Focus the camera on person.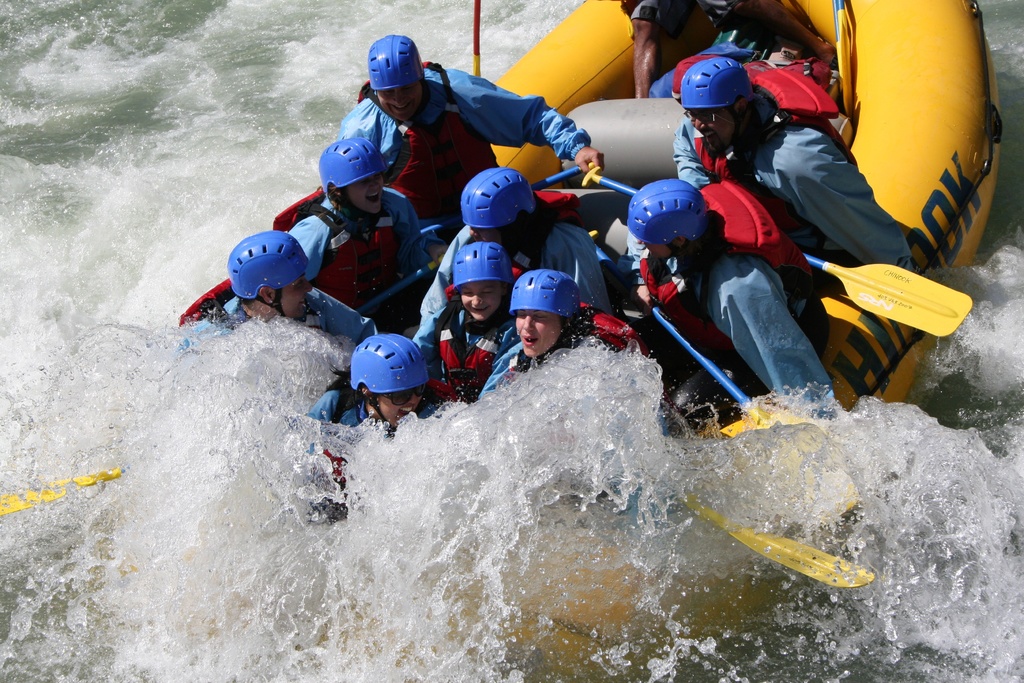
Focus region: l=666, t=57, r=908, b=341.
